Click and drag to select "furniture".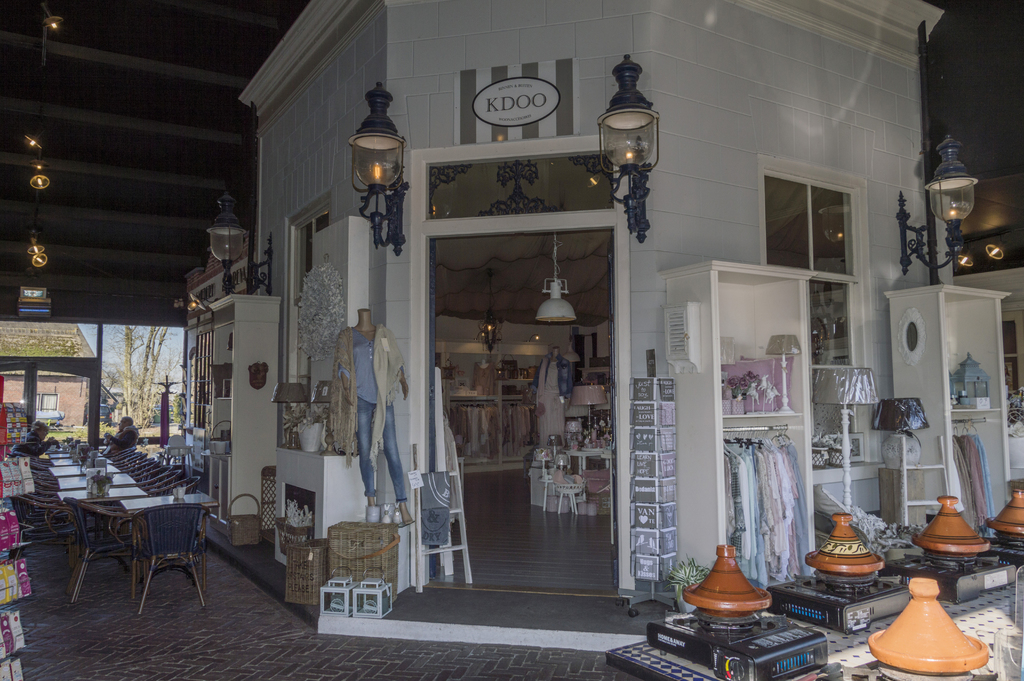
Selection: bbox(658, 259, 819, 589).
